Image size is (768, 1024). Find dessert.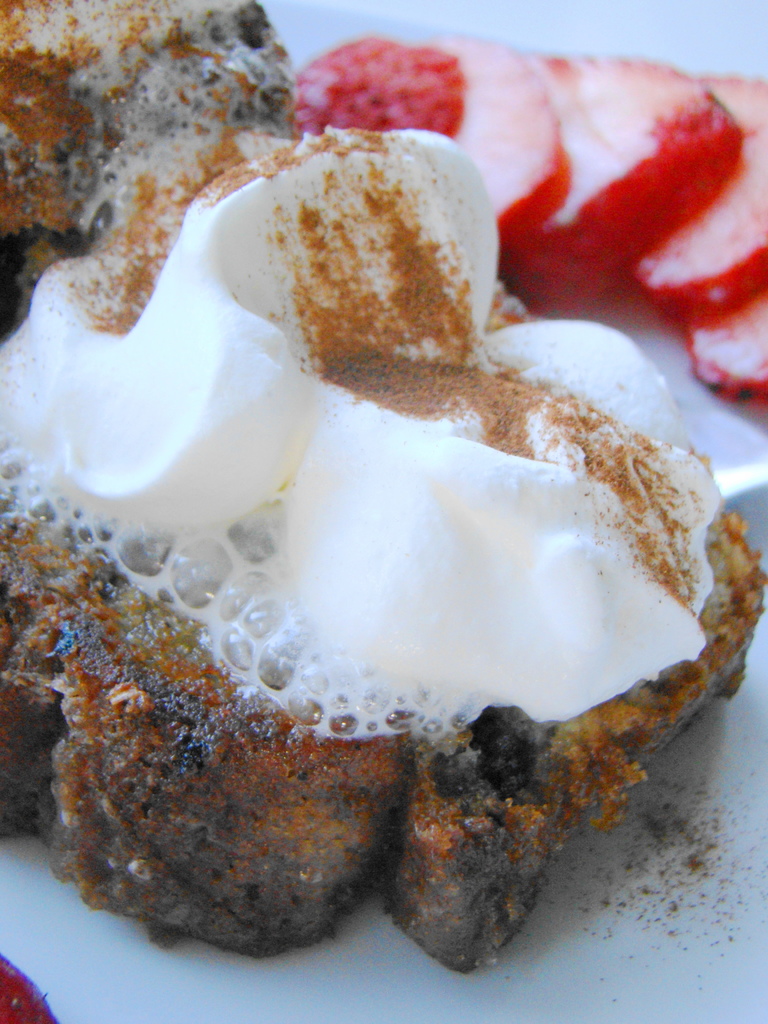
{"x1": 627, "y1": 89, "x2": 767, "y2": 335}.
